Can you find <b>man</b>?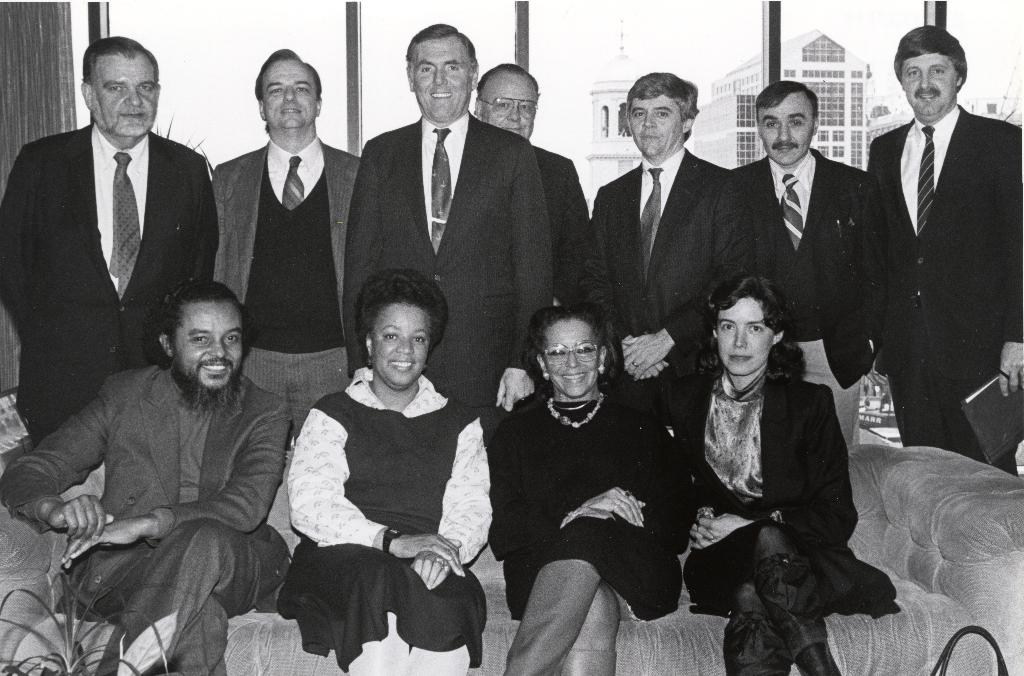
Yes, bounding box: left=467, top=62, right=624, bottom=389.
